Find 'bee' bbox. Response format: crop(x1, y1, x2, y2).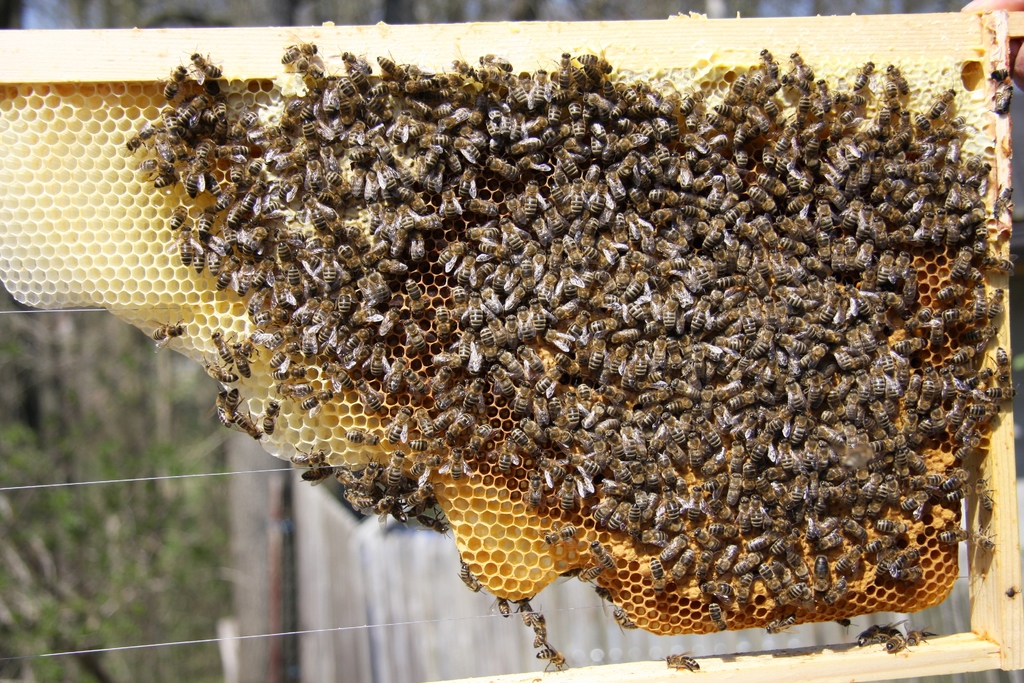
crop(481, 325, 500, 359).
